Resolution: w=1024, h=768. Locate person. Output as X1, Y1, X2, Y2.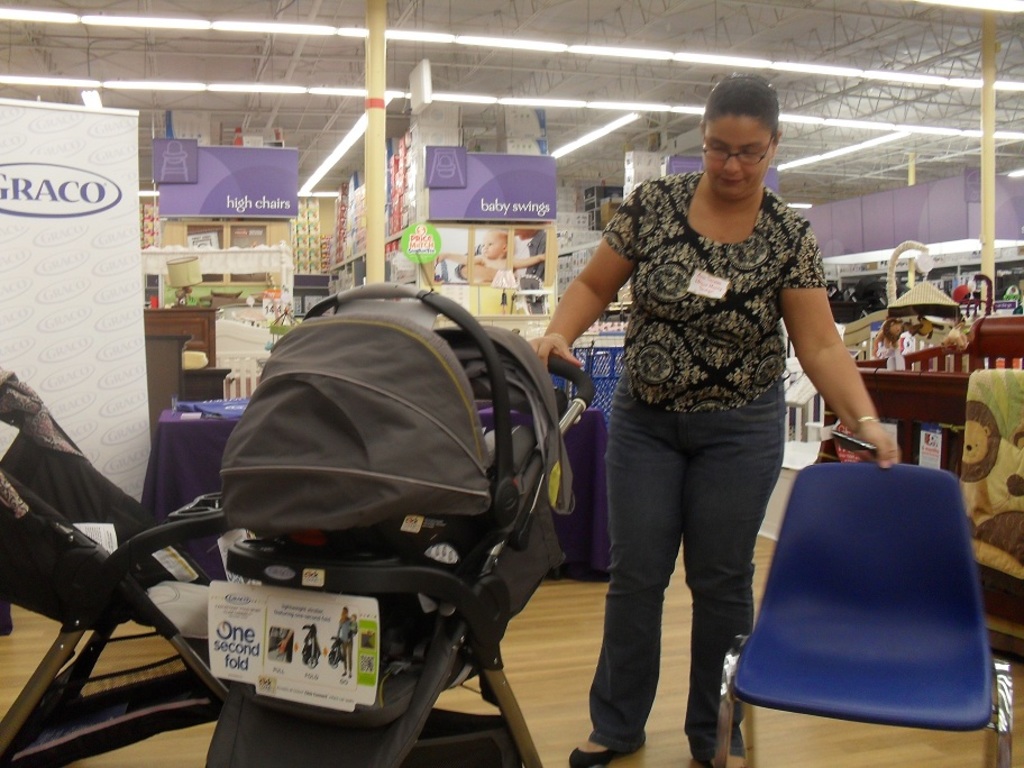
531, 71, 902, 767.
